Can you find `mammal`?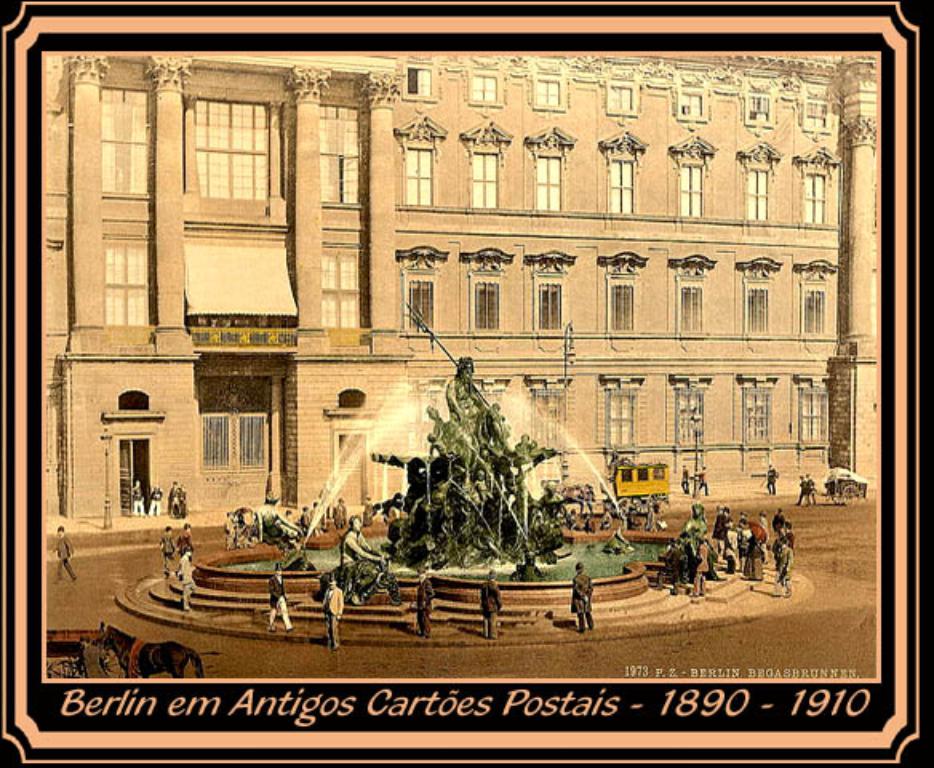
Yes, bounding box: (451,350,480,442).
